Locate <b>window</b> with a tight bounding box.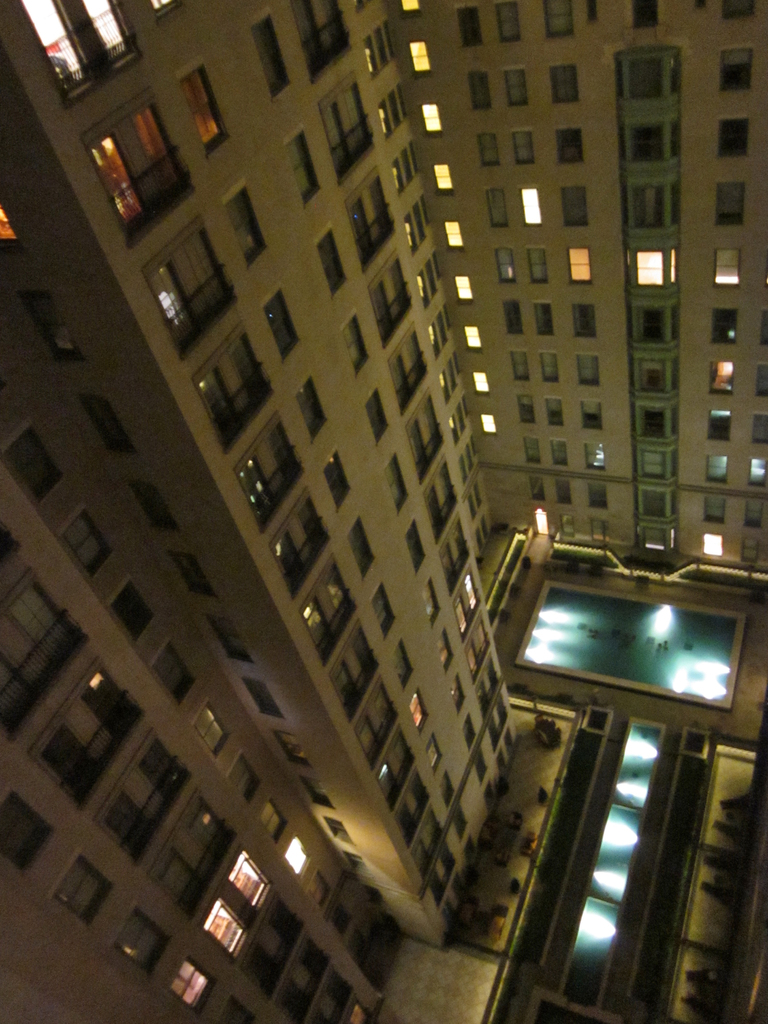
bbox=(462, 323, 479, 356).
